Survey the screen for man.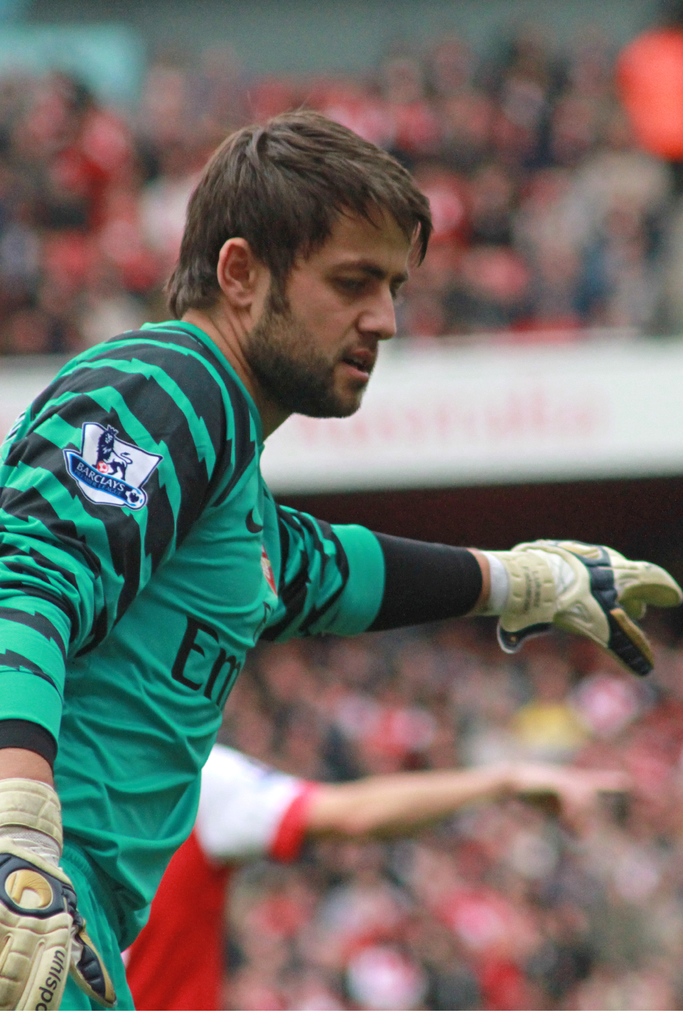
Survey found: 6:140:600:998.
